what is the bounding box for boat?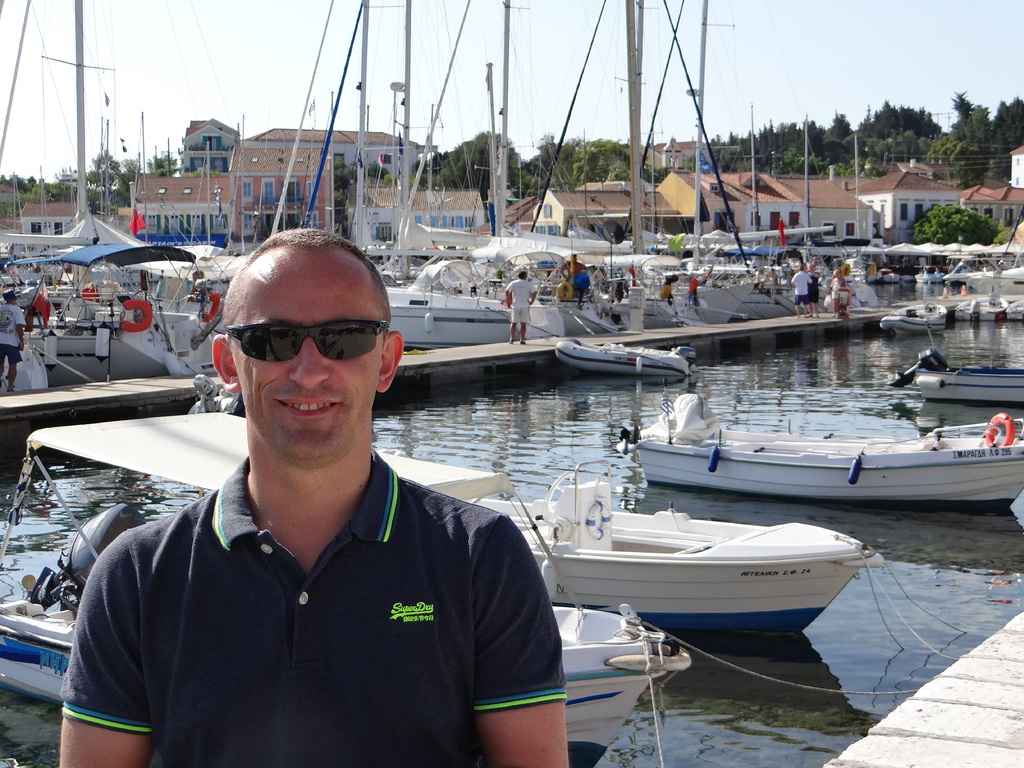
{"x1": 0, "y1": 598, "x2": 687, "y2": 767}.
